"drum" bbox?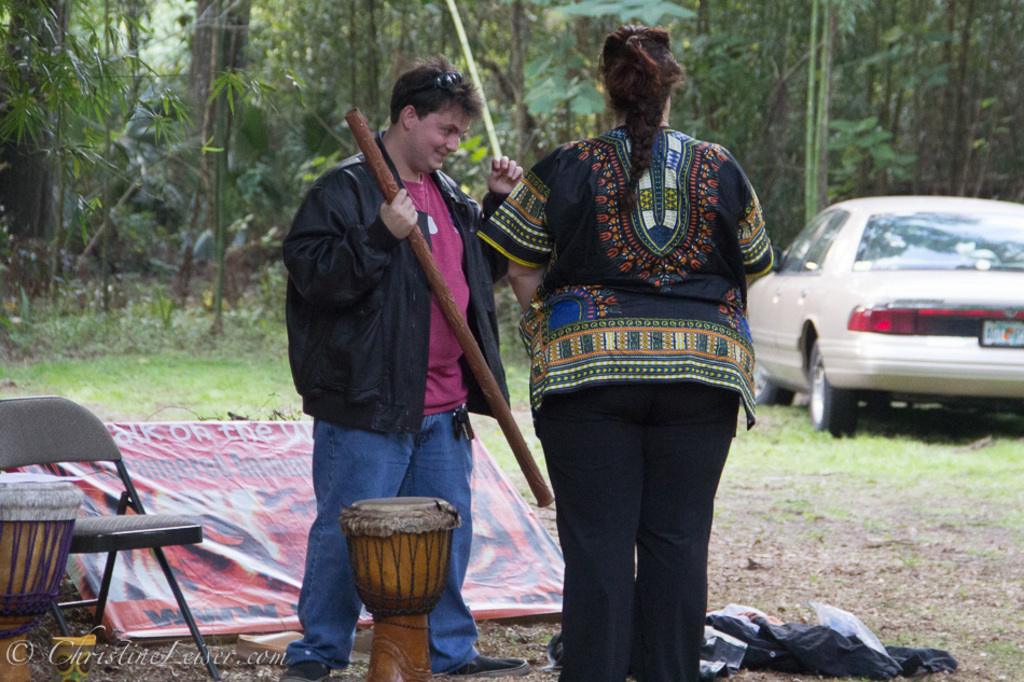
(343, 496, 460, 681)
